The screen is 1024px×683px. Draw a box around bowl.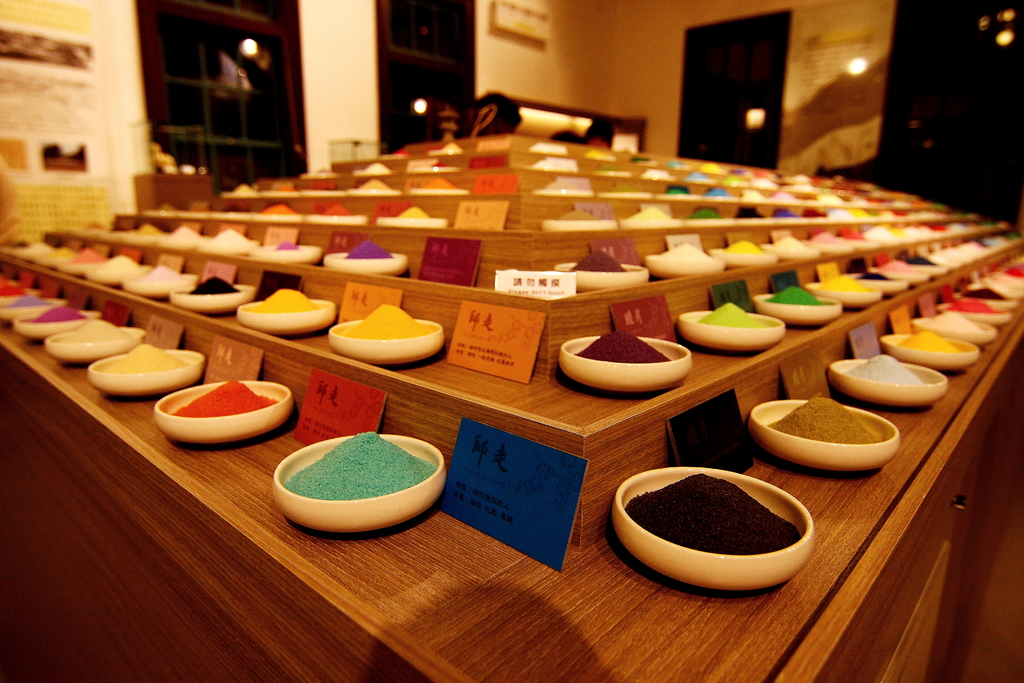
(936, 304, 1013, 325).
